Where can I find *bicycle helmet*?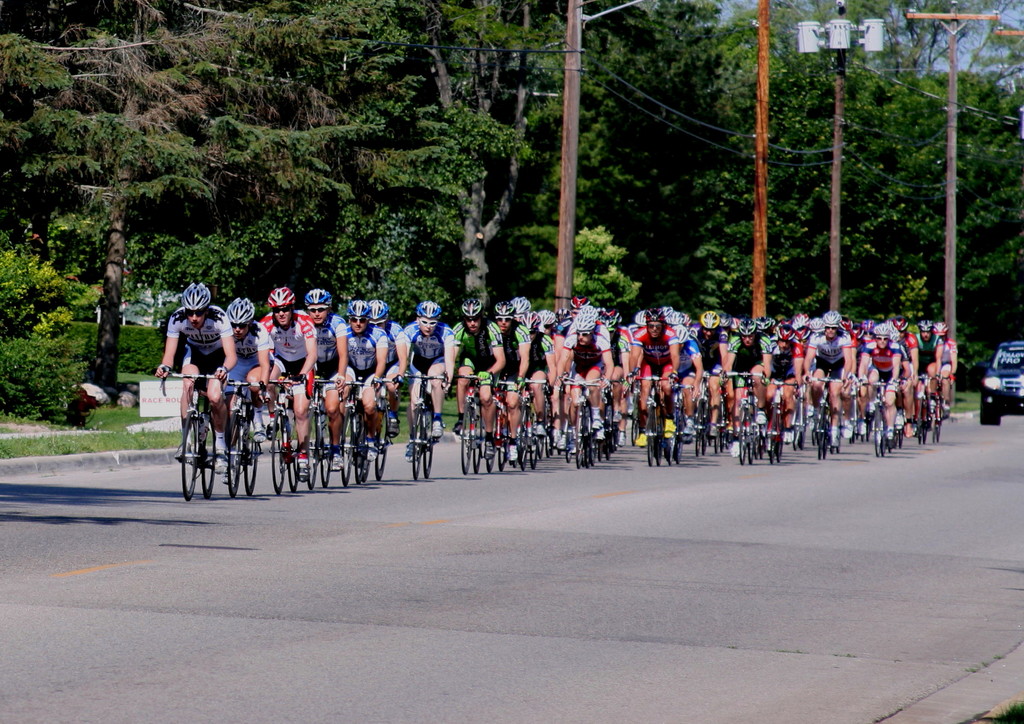
You can find it at 735 319 753 337.
